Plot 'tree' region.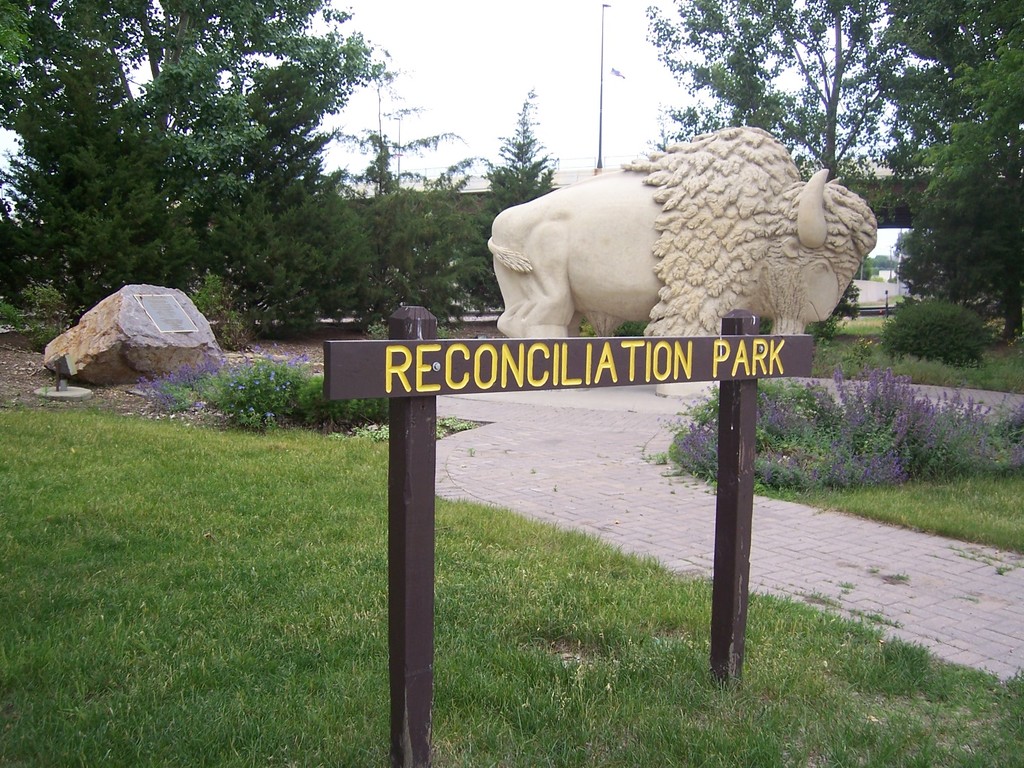
Plotted at (x1=640, y1=0, x2=1023, y2=348).
